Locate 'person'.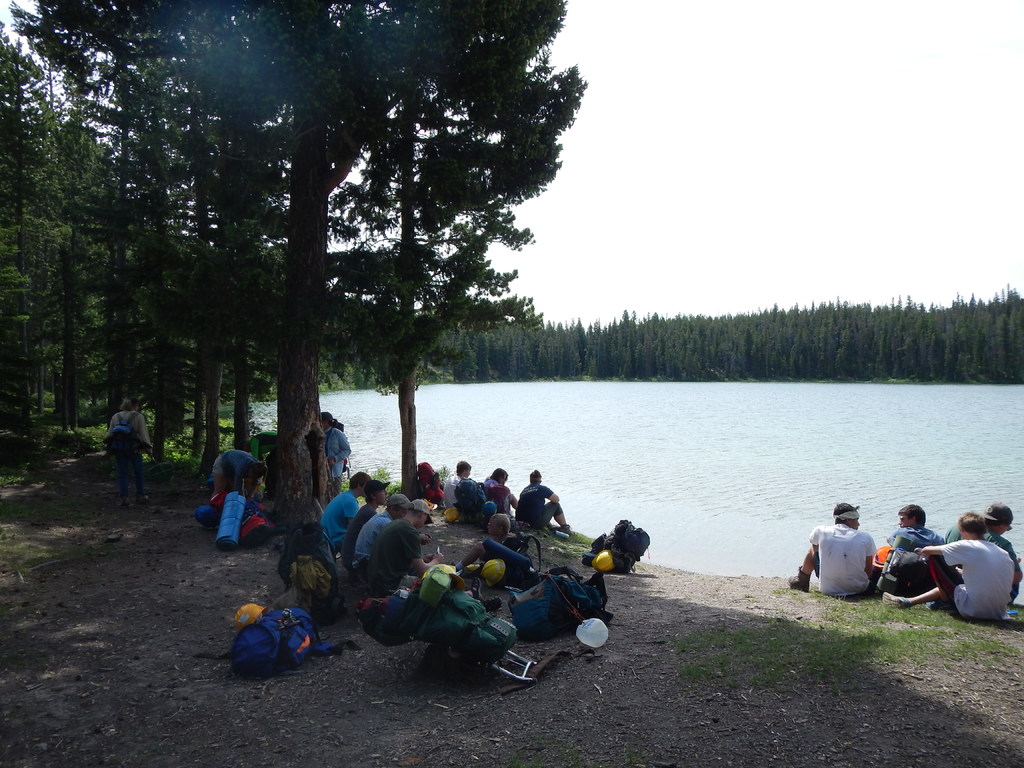
Bounding box: <region>879, 513, 1016, 621</region>.
